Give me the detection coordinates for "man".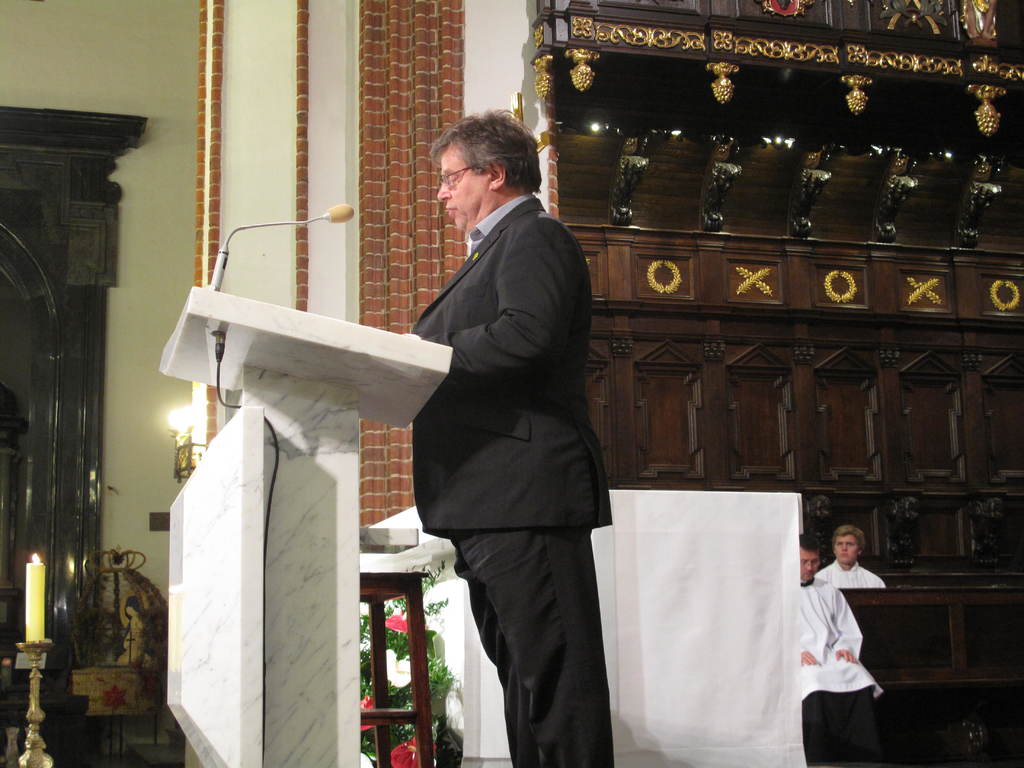
crop(799, 534, 898, 767).
